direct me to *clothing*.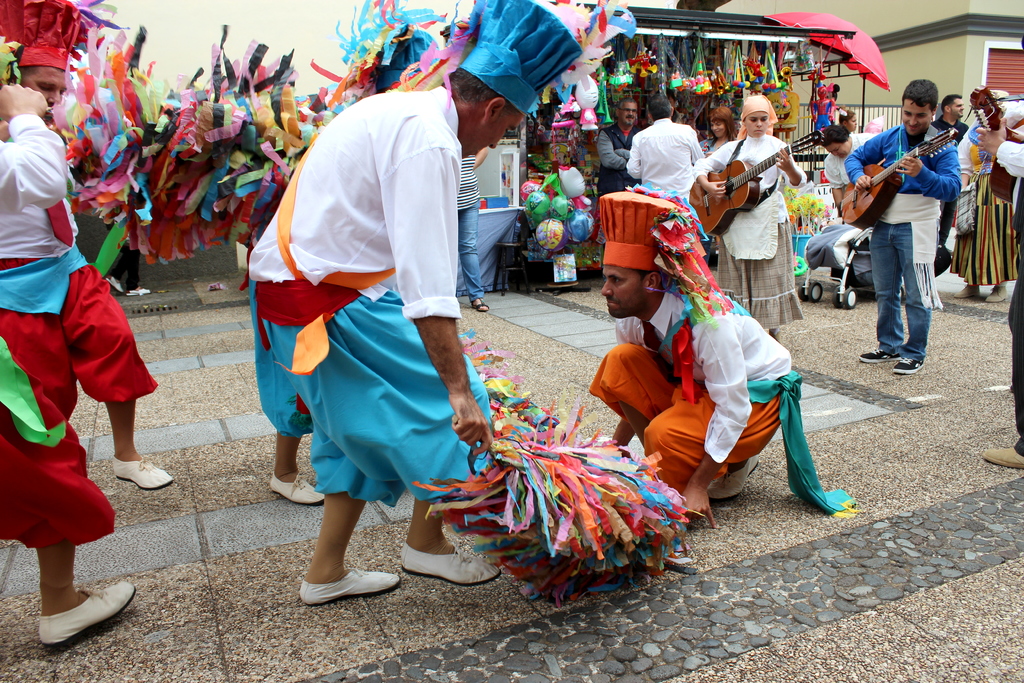
Direction: 238 92 483 505.
